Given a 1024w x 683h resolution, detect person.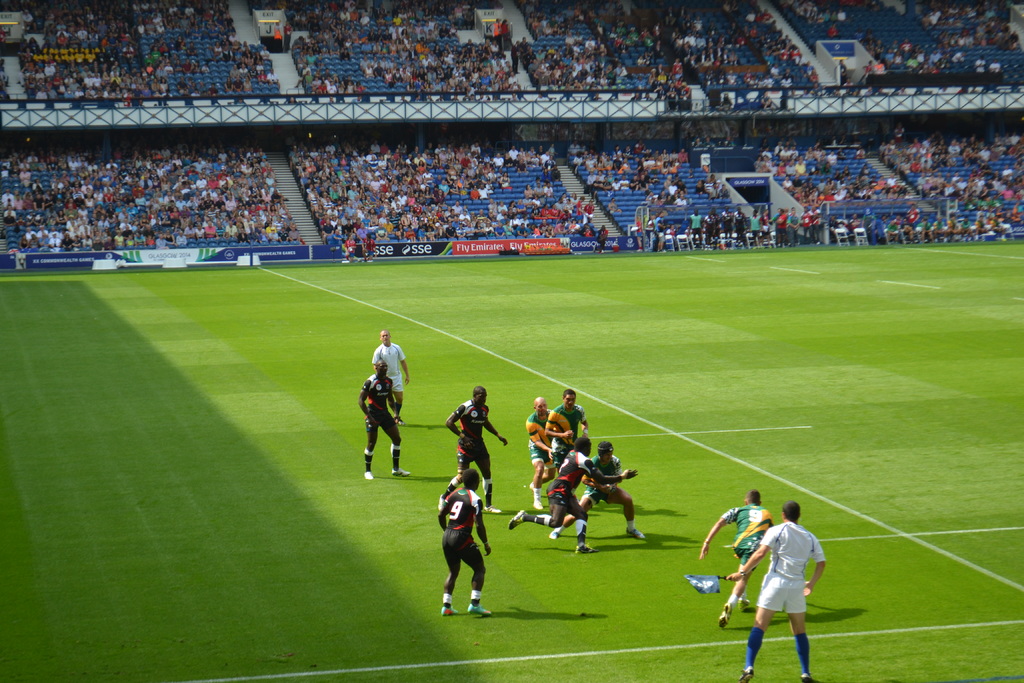
344, 235, 356, 262.
